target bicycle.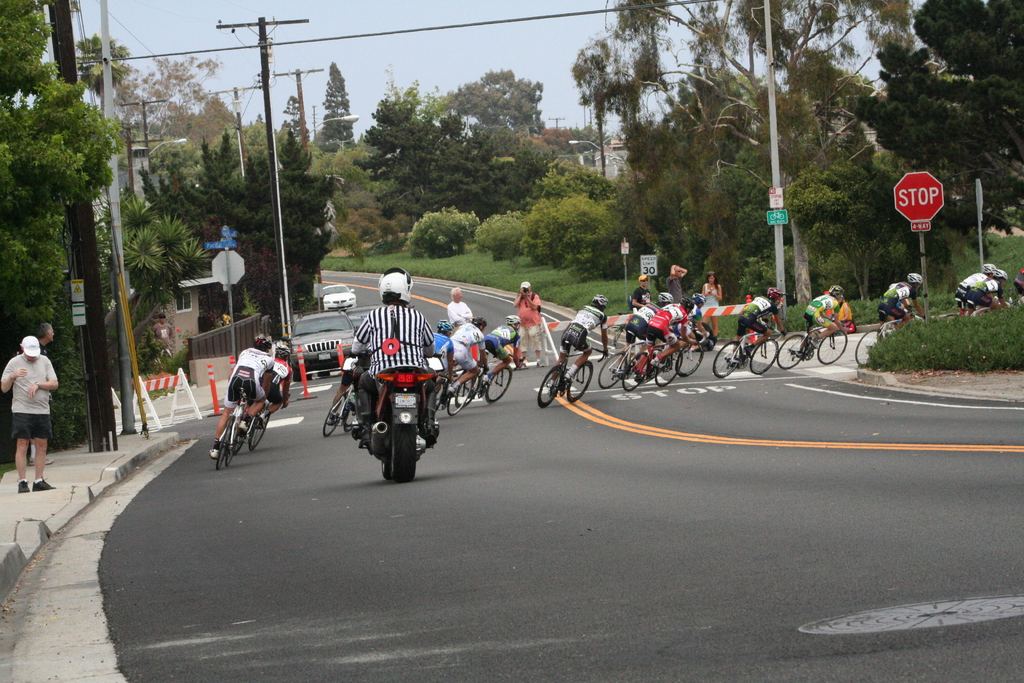
Target region: box=[941, 302, 979, 322].
